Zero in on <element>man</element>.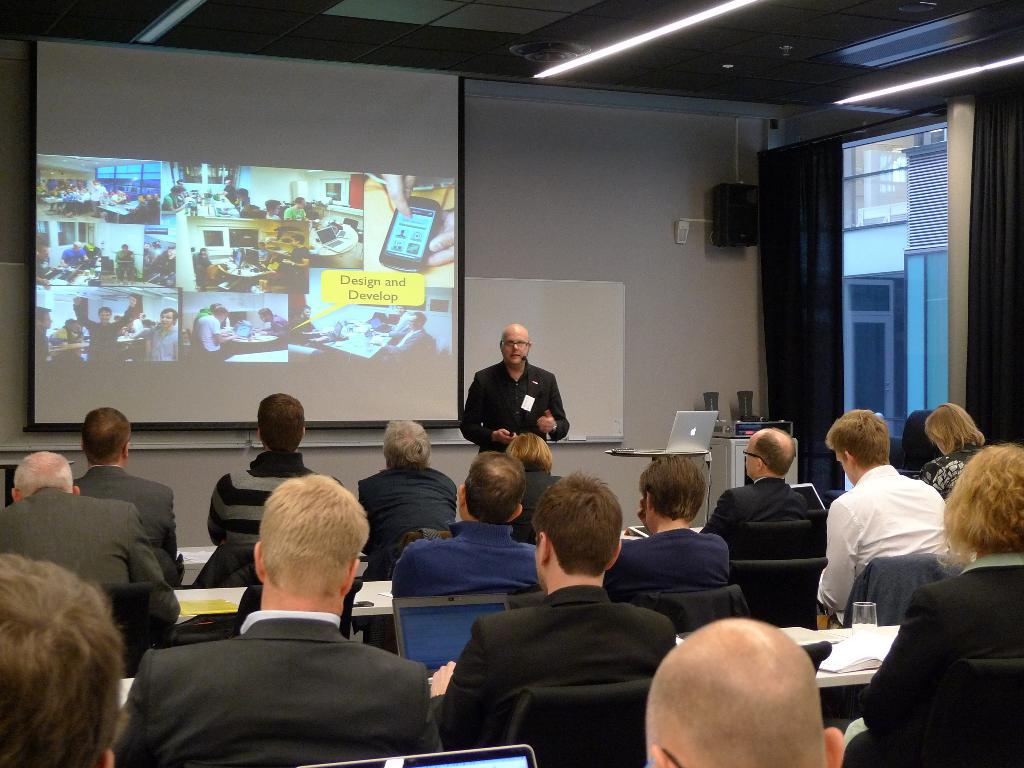
Zeroed in: {"left": 78, "top": 399, "right": 185, "bottom": 580}.
